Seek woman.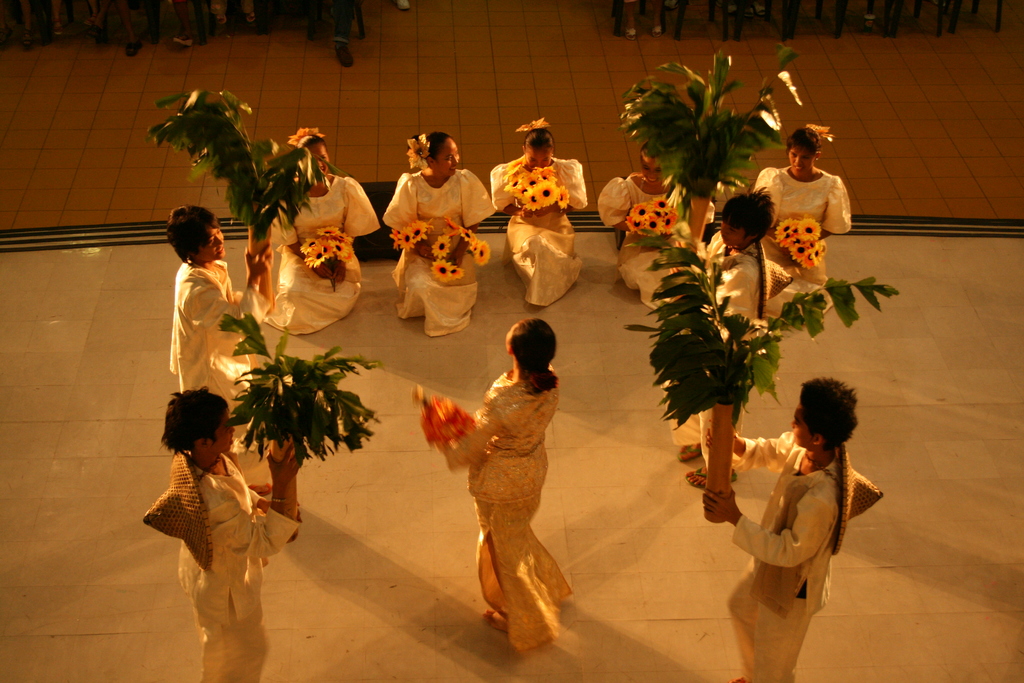
box(436, 320, 583, 643).
